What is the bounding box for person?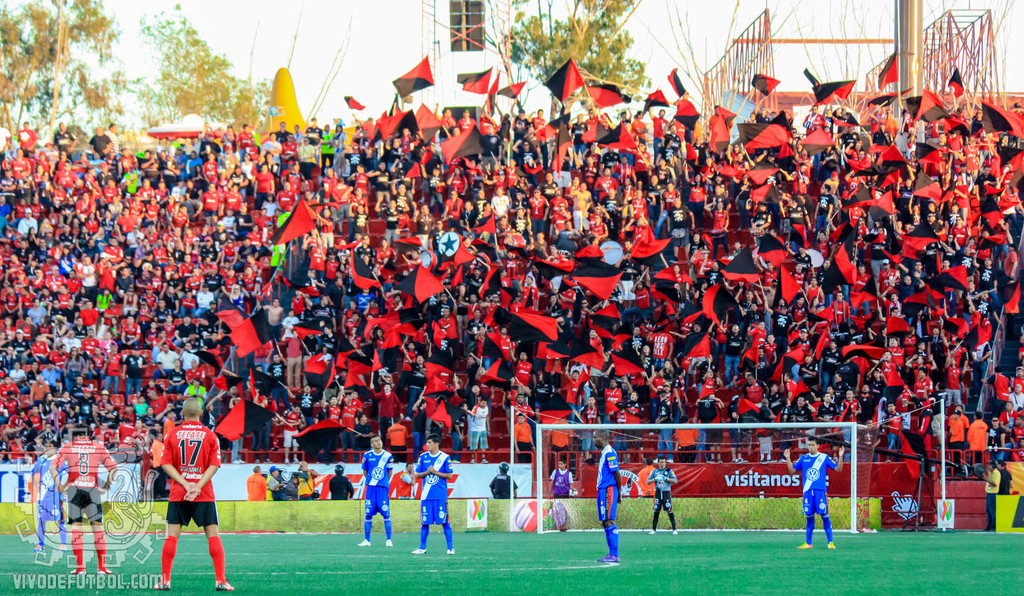
x1=509, y1=344, x2=536, y2=395.
